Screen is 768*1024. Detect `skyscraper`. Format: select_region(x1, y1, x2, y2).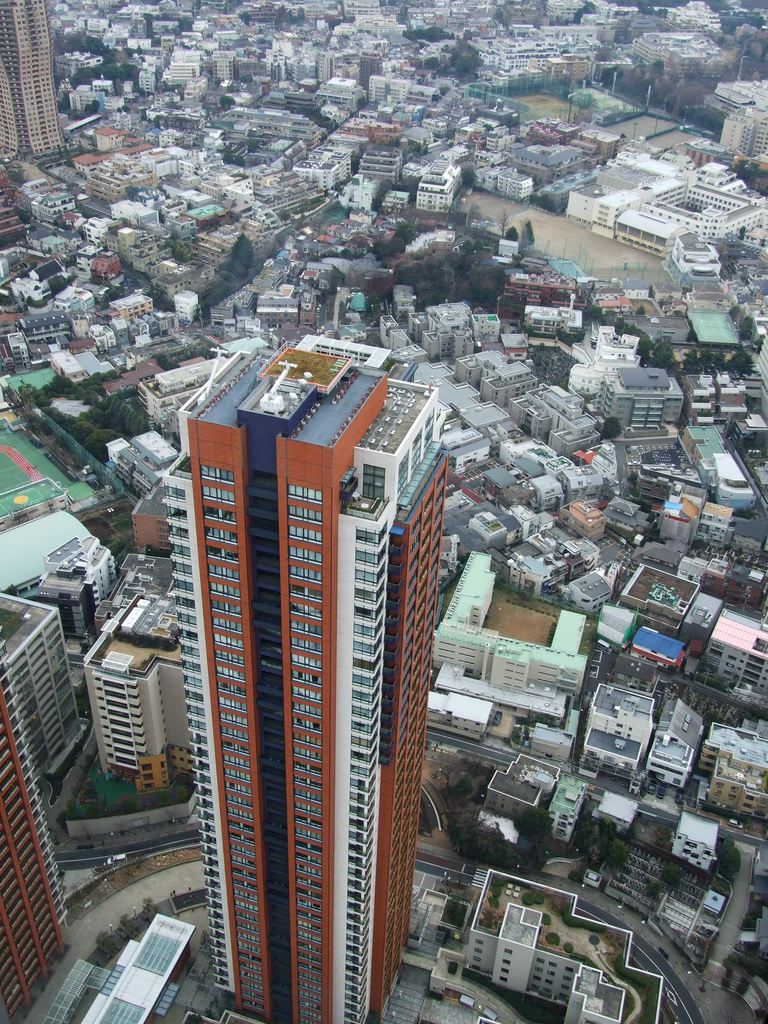
select_region(0, 657, 83, 1020).
